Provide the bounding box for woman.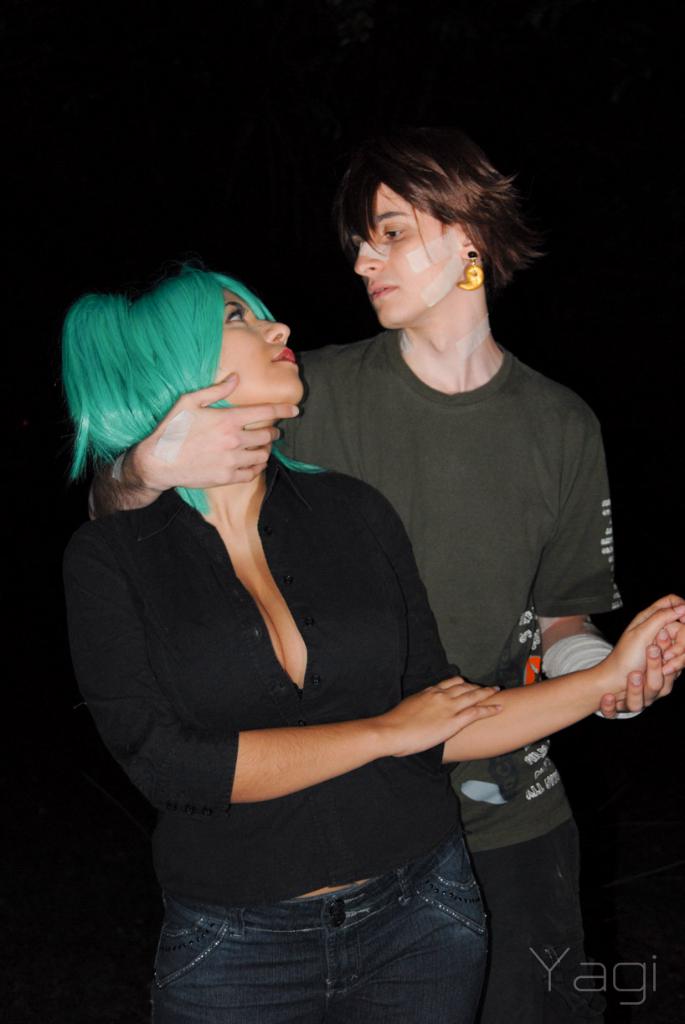
[x1=83, y1=208, x2=544, y2=1005].
